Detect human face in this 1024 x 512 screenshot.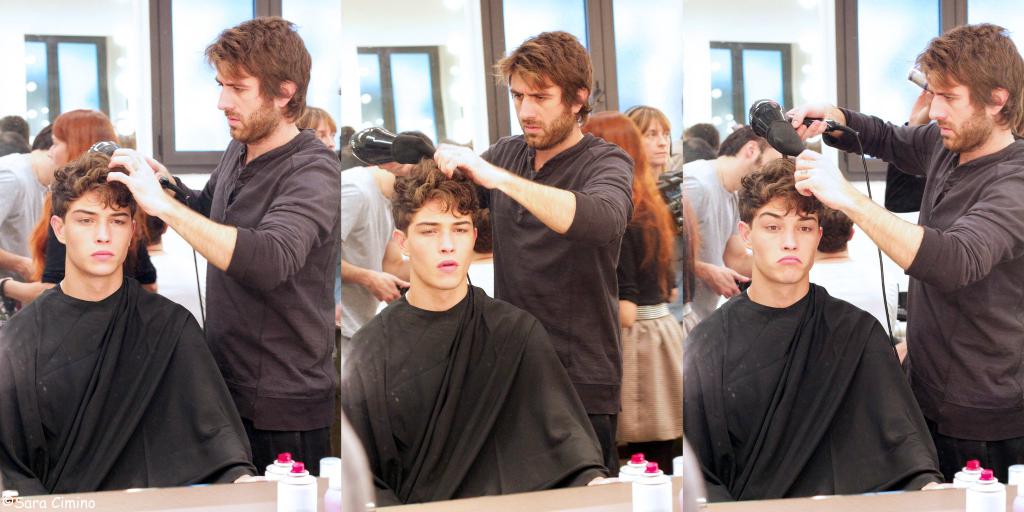
Detection: (511,72,572,145).
